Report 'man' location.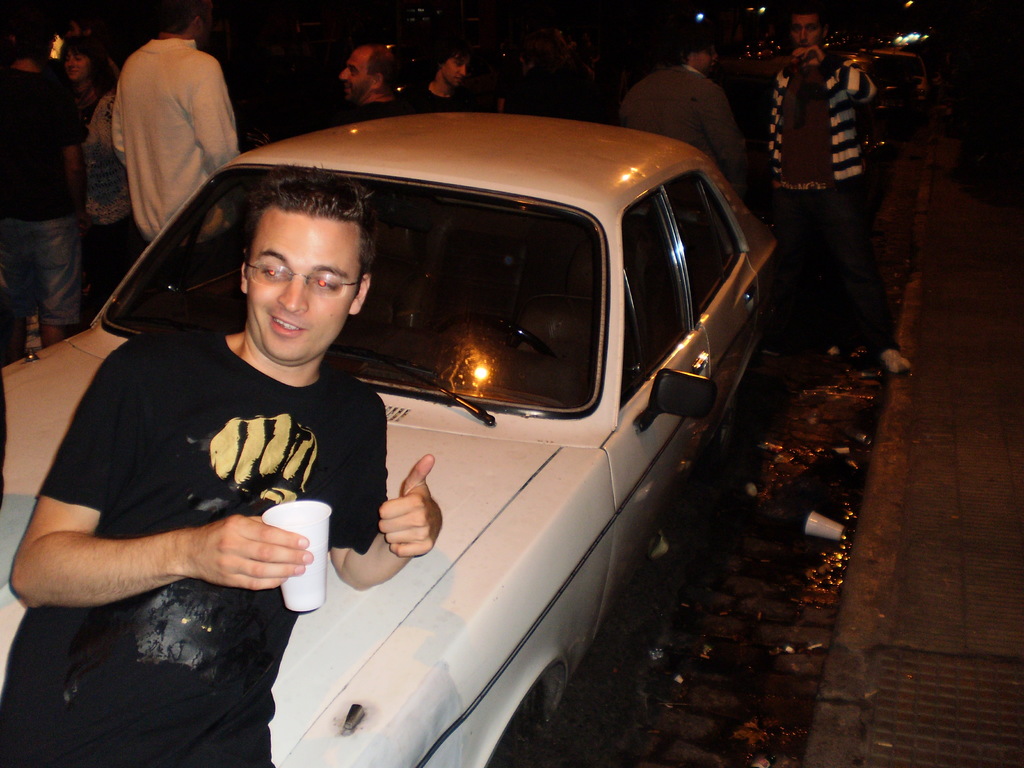
Report: select_region(335, 44, 420, 125).
